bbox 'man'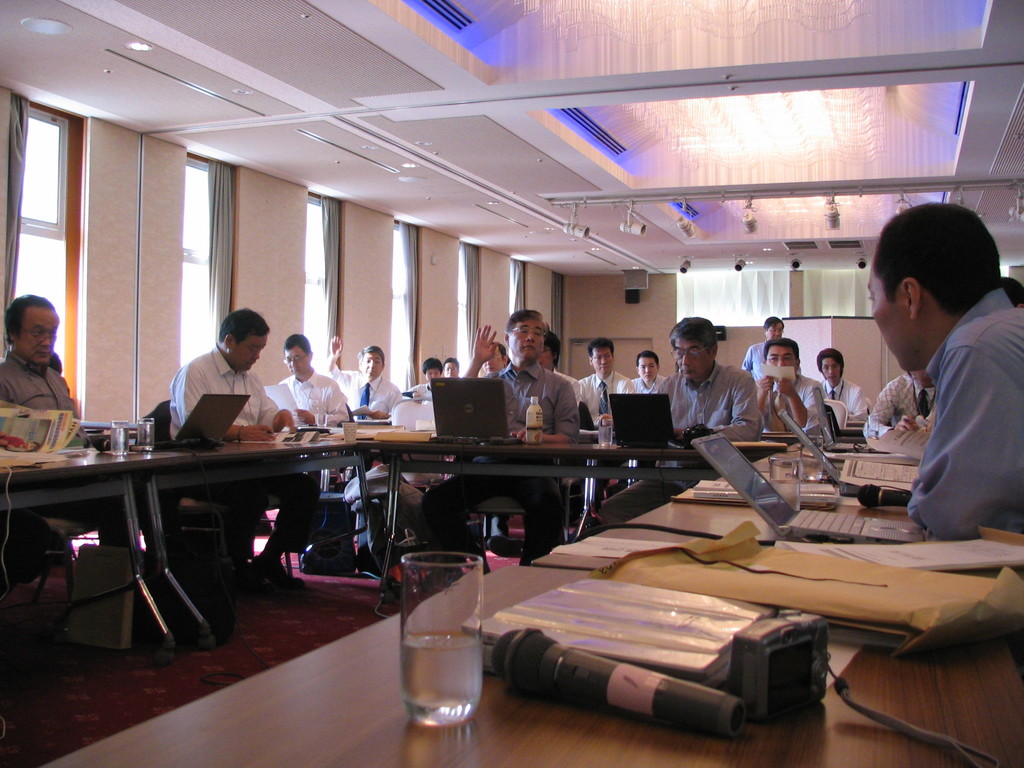
<box>324,335,397,417</box>
